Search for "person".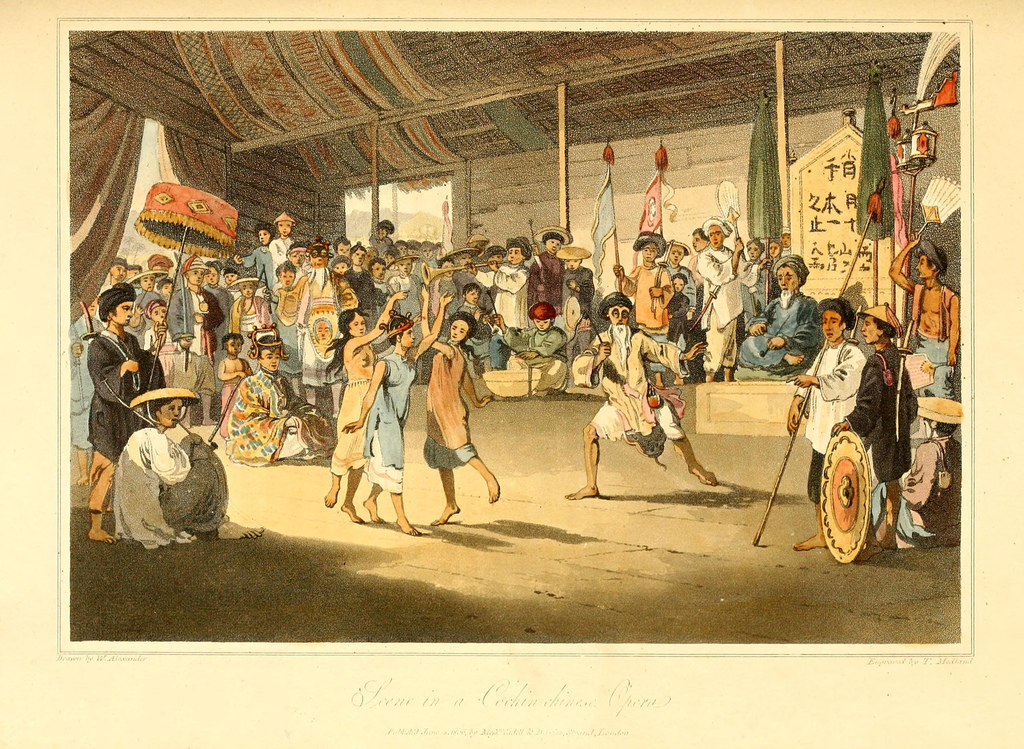
Found at [274,208,292,271].
